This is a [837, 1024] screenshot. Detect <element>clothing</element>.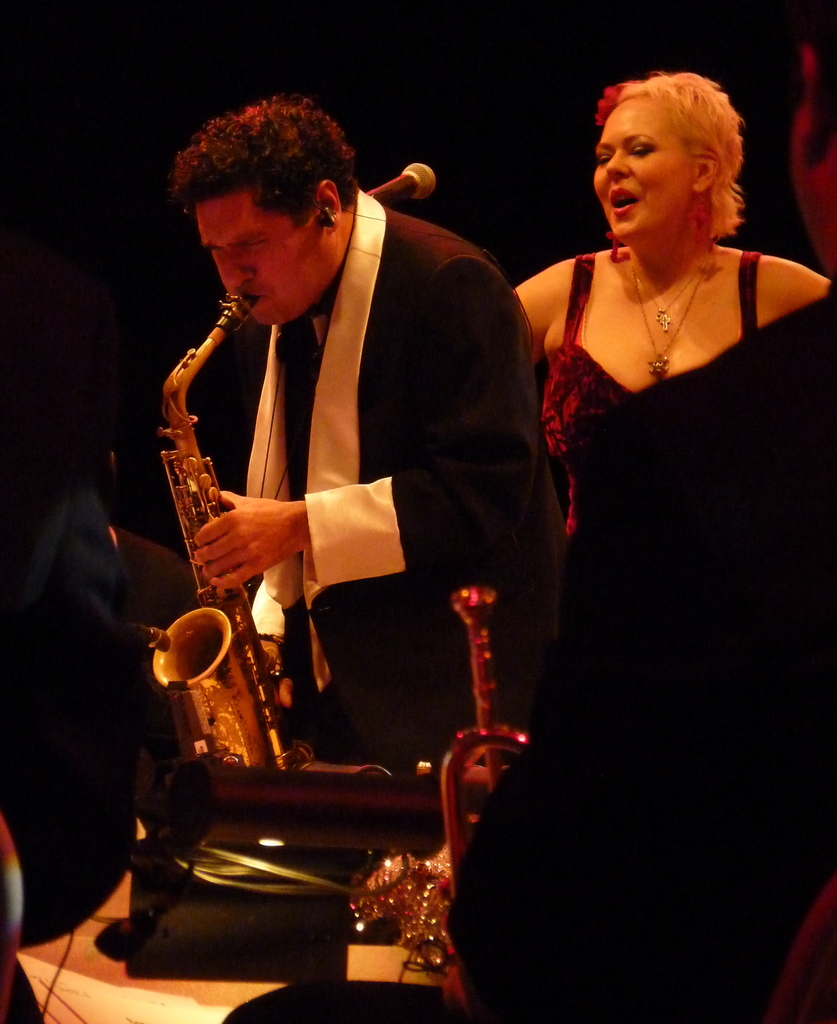
(left=240, top=193, right=535, bottom=776).
